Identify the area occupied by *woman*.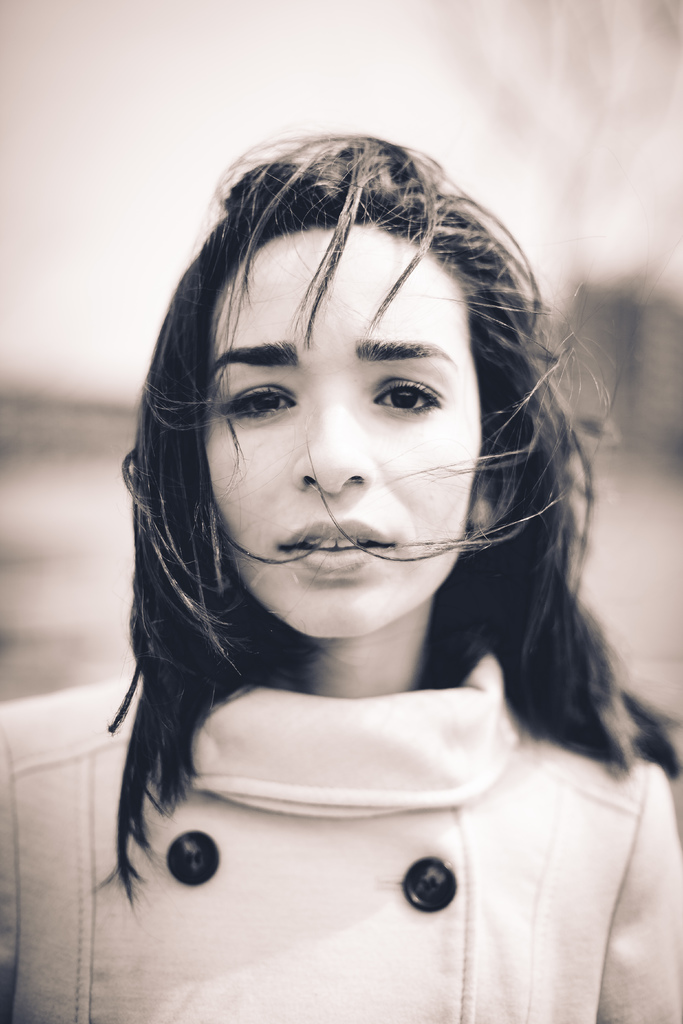
Area: BBox(43, 136, 682, 988).
